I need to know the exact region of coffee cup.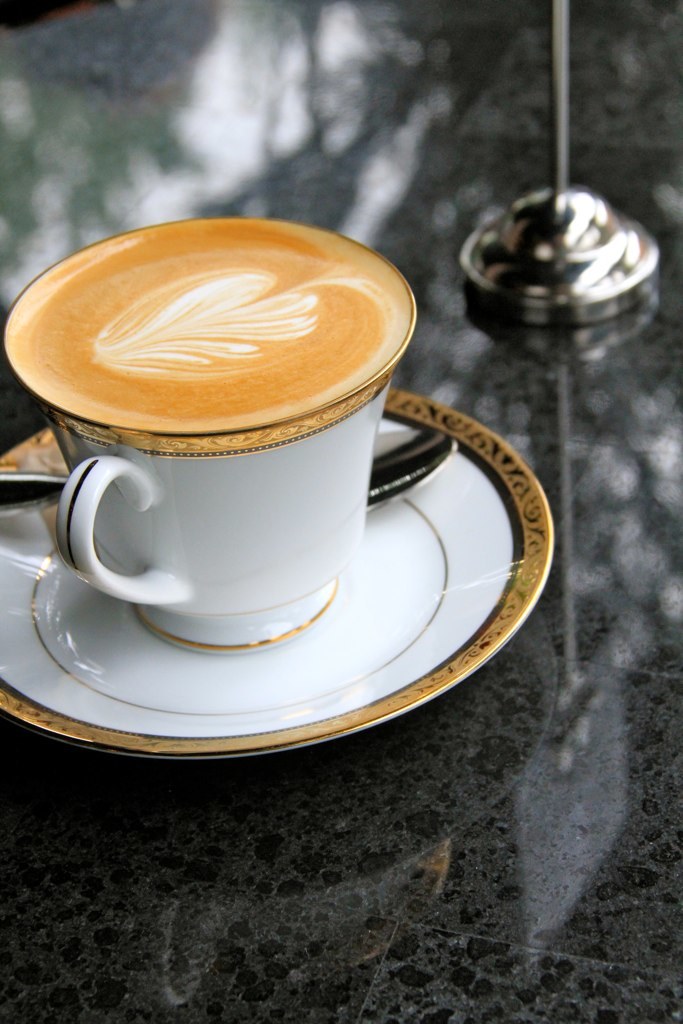
Region: 1, 212, 420, 647.
